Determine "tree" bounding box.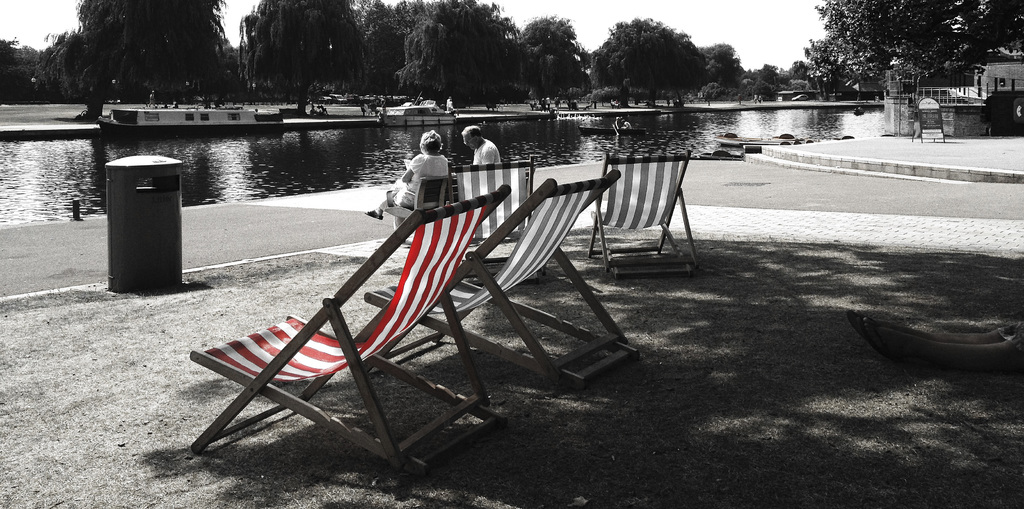
Determined: locate(221, 0, 357, 113).
